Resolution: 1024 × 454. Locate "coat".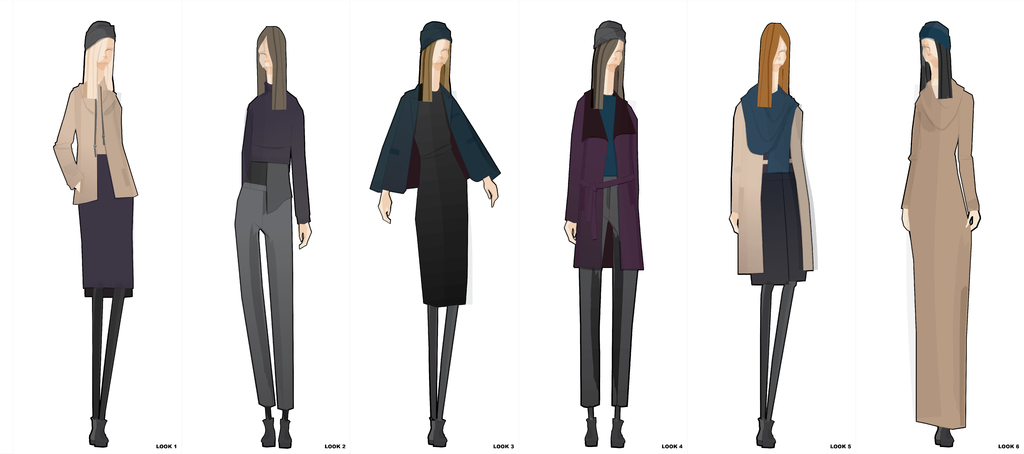
detection(555, 95, 640, 267).
